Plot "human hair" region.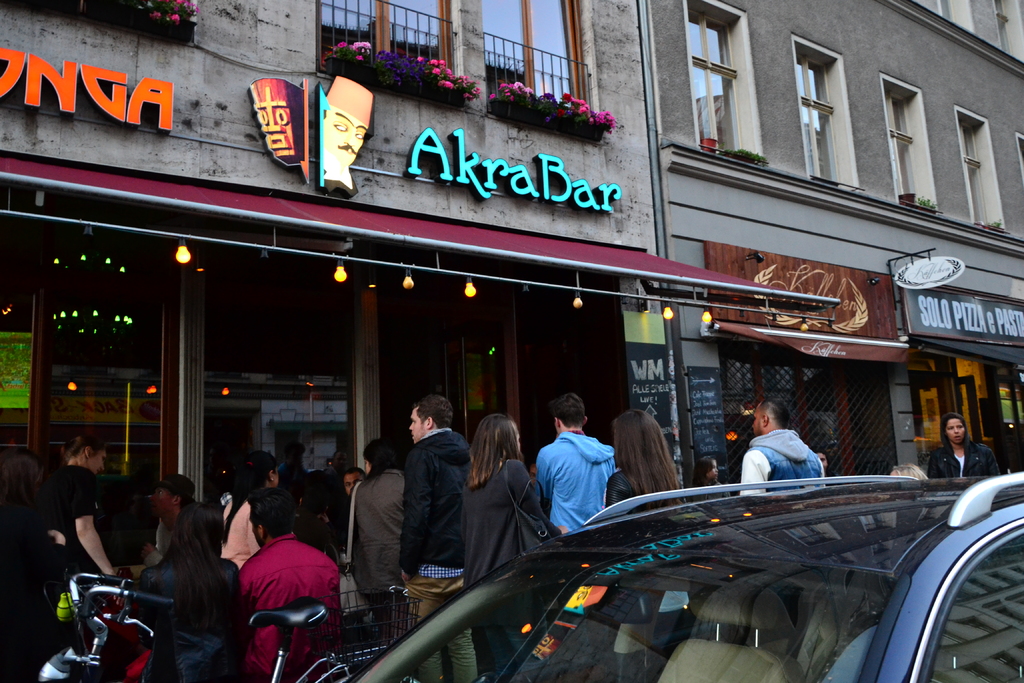
Plotted at [left=164, top=502, right=240, bottom=636].
